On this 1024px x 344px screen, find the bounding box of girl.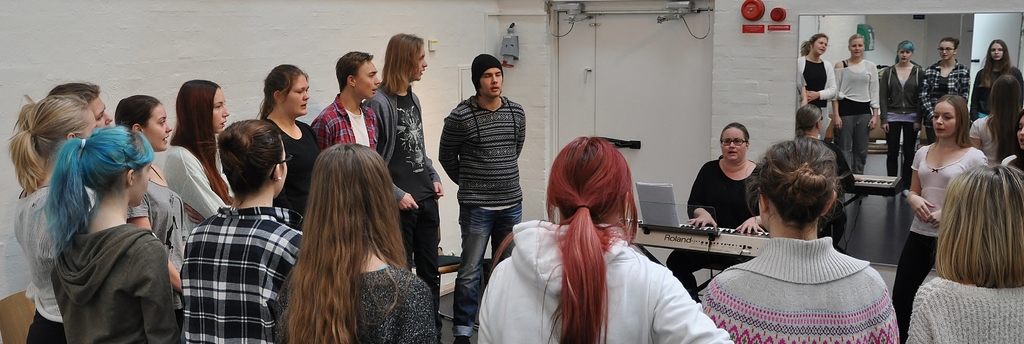
Bounding box: Rect(473, 133, 739, 343).
